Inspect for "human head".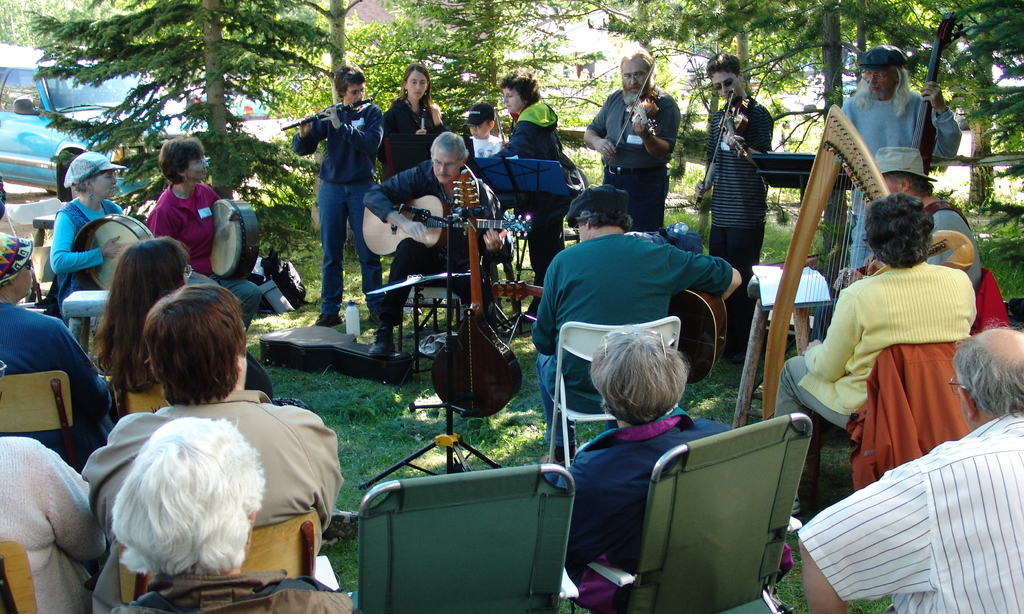
Inspection: crop(0, 230, 31, 300).
